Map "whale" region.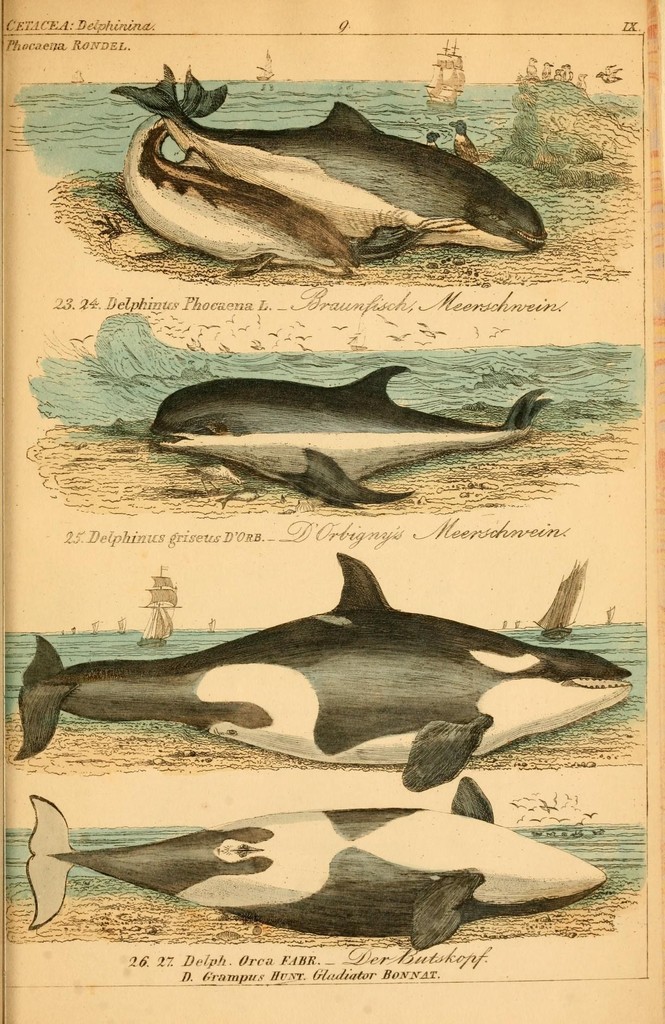
Mapped to select_region(113, 90, 587, 256).
